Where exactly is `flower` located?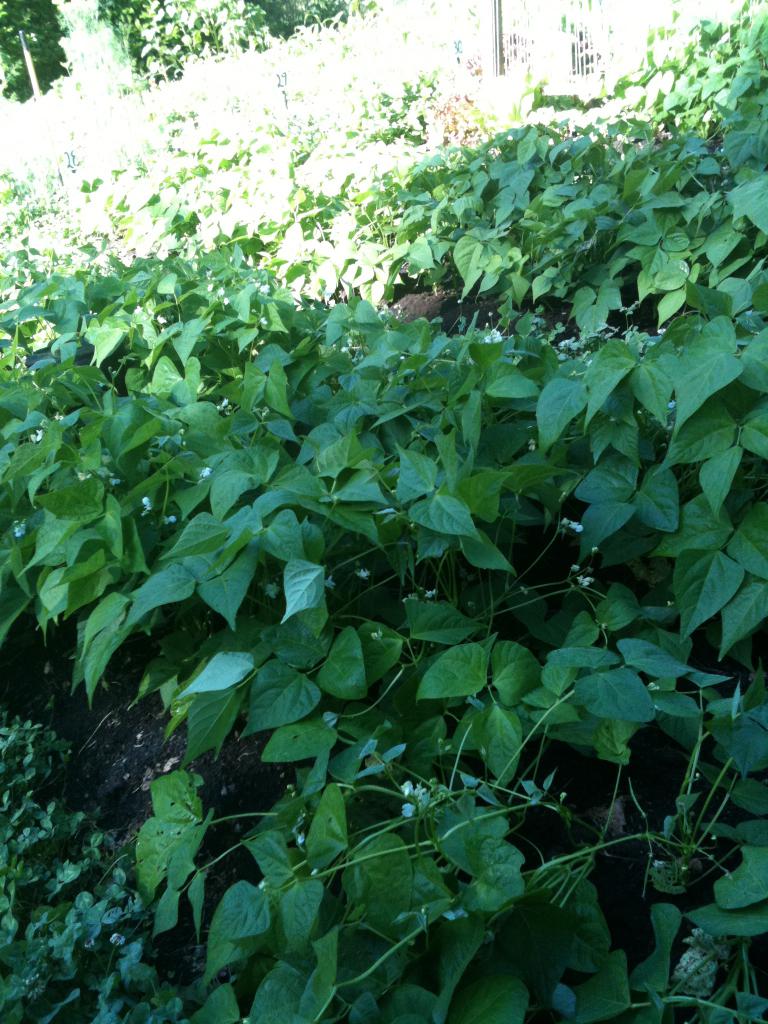
Its bounding box is [left=13, top=515, right=30, bottom=538].
